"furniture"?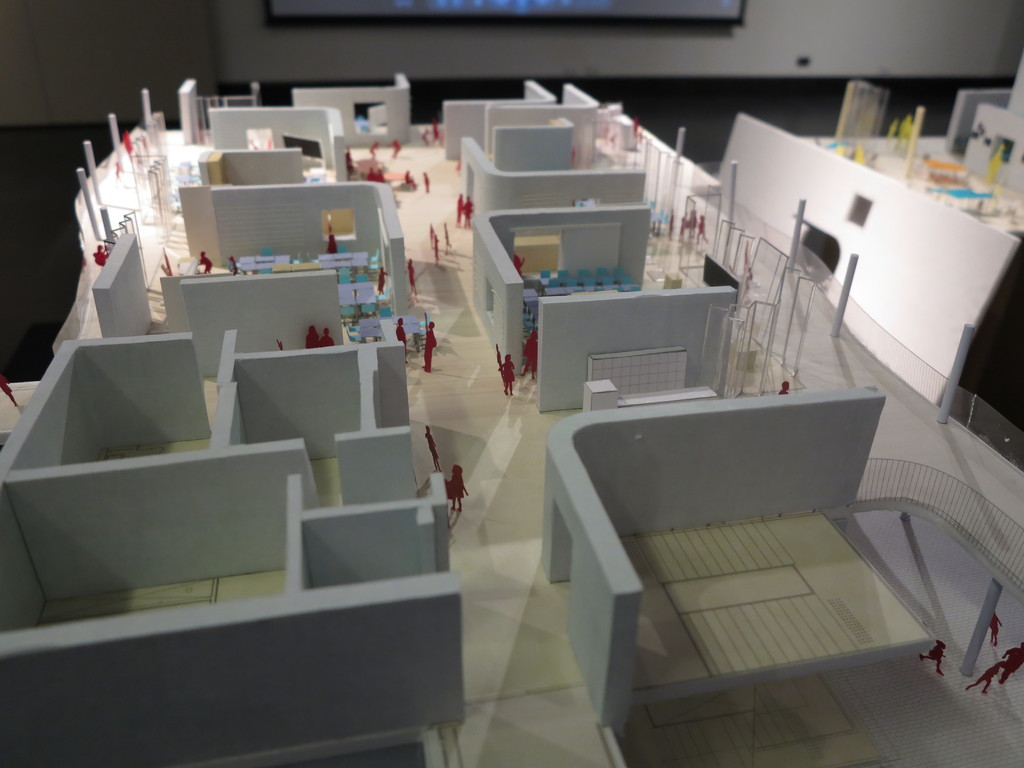
pyautogui.locateOnScreen(0, 124, 1023, 767)
